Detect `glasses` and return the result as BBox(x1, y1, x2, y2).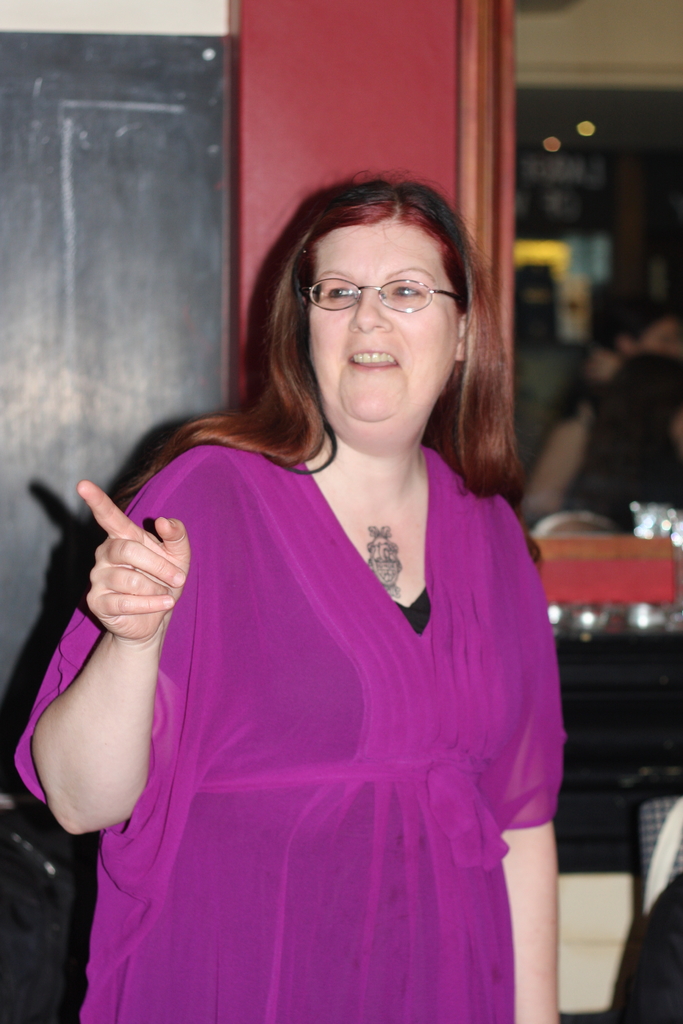
BBox(303, 262, 468, 310).
